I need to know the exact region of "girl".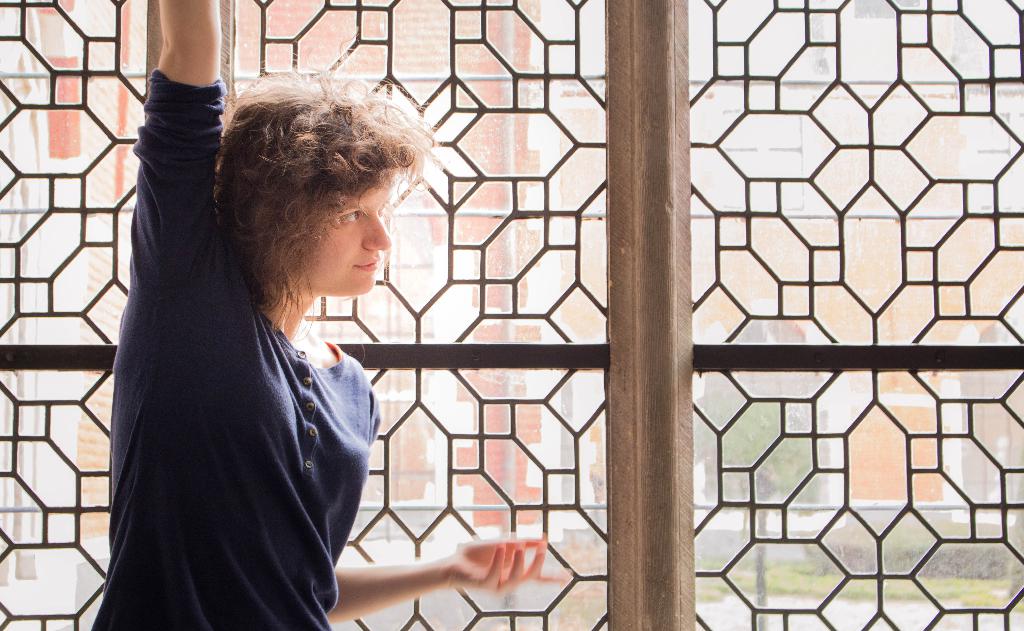
Region: {"left": 95, "top": 8, "right": 569, "bottom": 630}.
